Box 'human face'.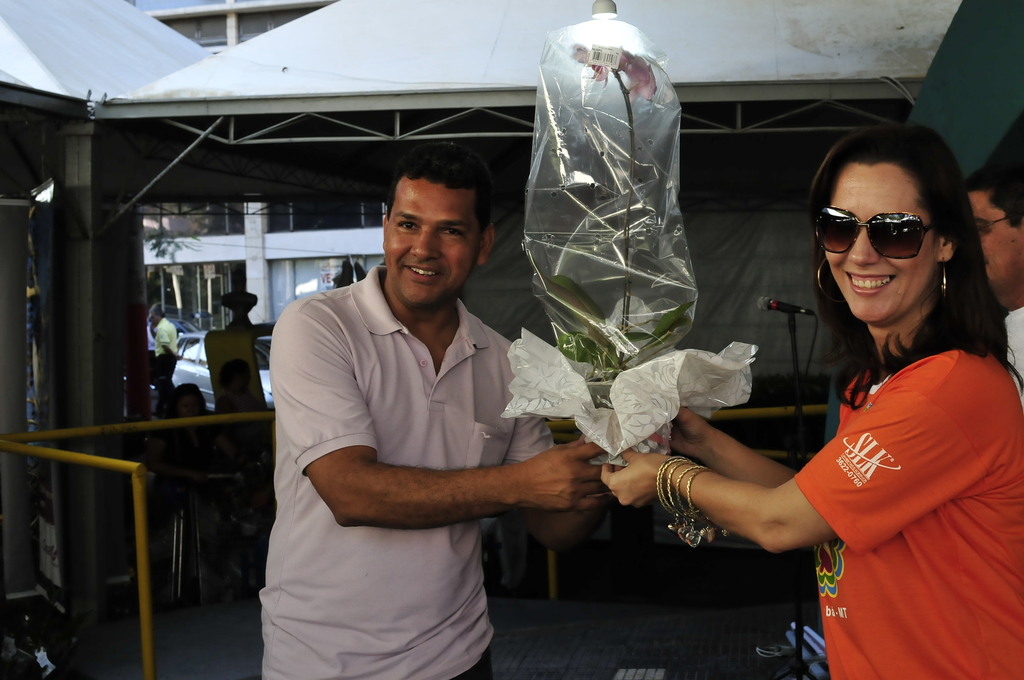
(left=377, top=182, right=481, bottom=312).
